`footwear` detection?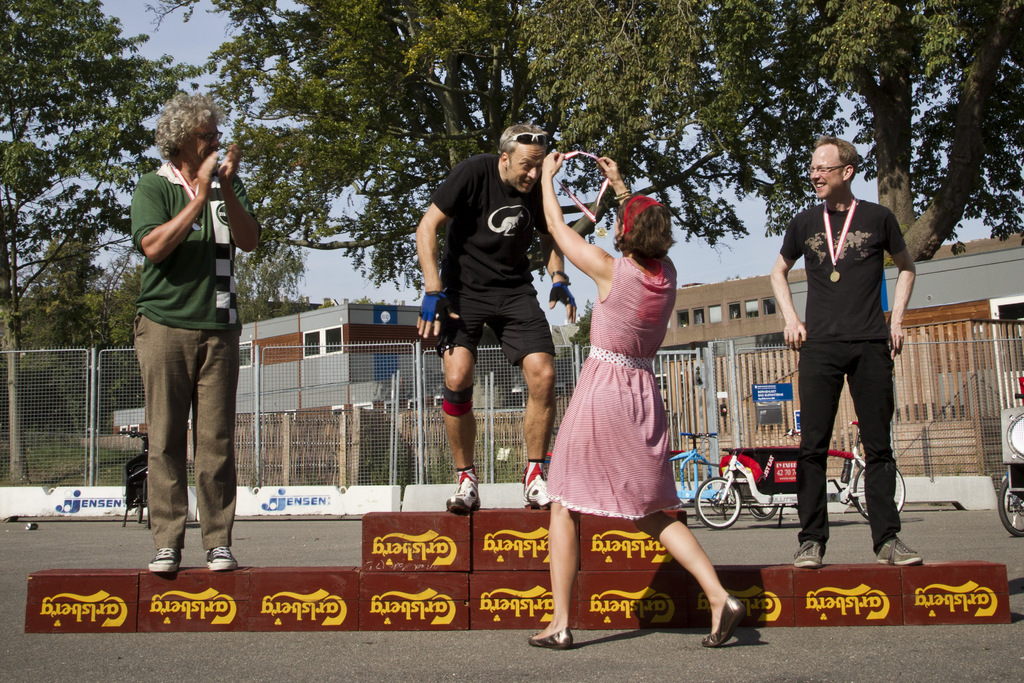
region(876, 536, 924, 567)
